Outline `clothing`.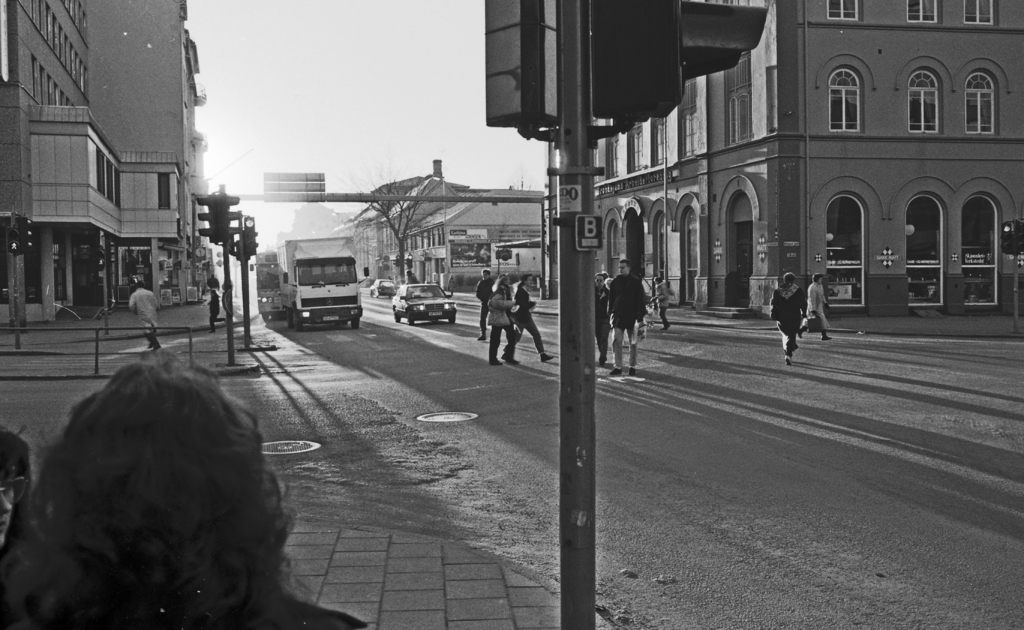
Outline: x1=799 y1=286 x2=826 y2=332.
